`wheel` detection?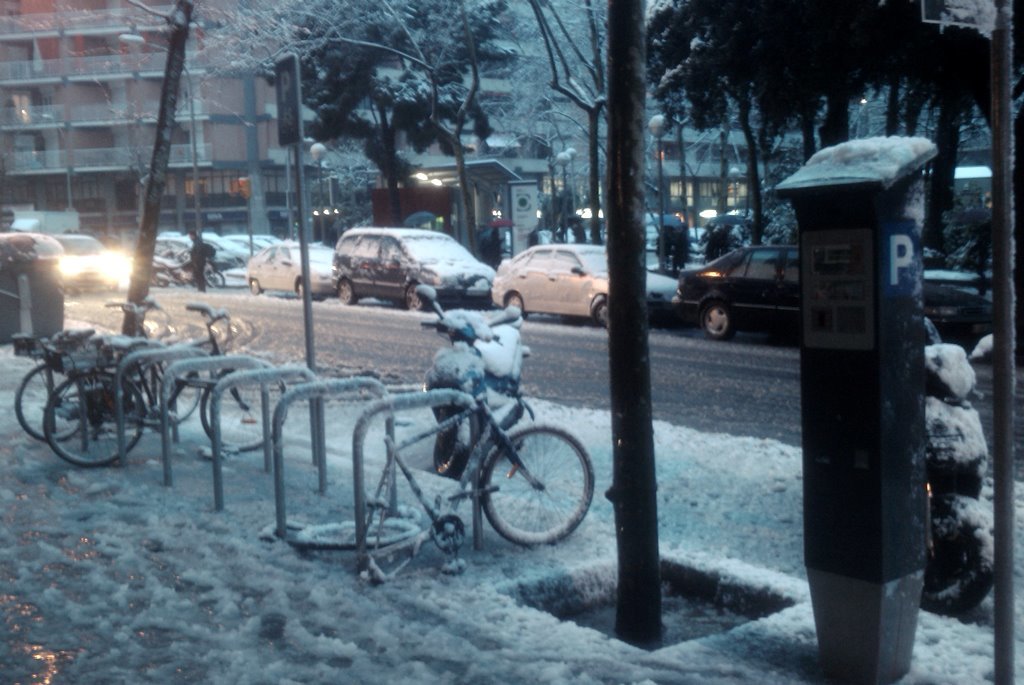
[405,285,425,309]
